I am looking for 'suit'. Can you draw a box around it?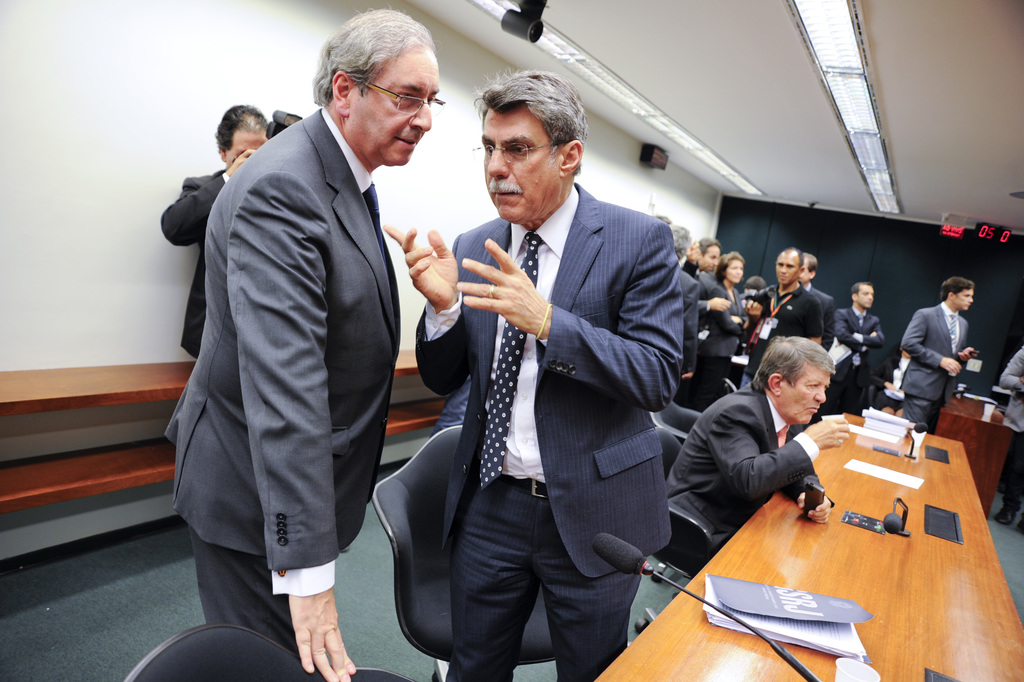
Sure, the bounding box is box(695, 265, 715, 317).
